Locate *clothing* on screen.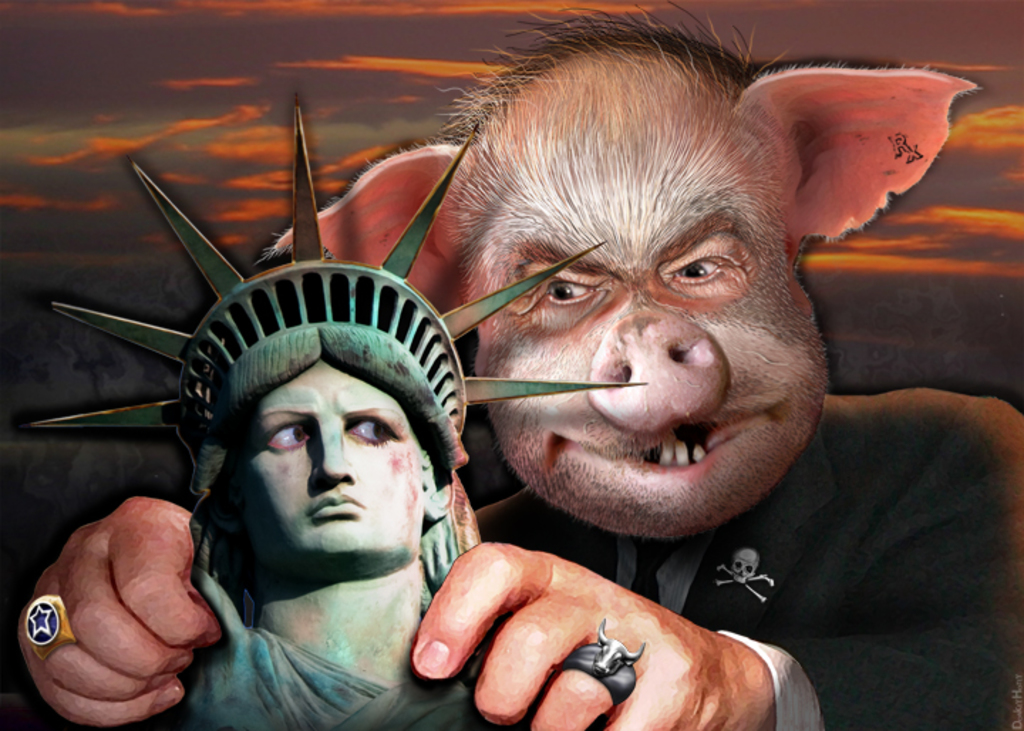
On screen at 469,391,1023,730.
